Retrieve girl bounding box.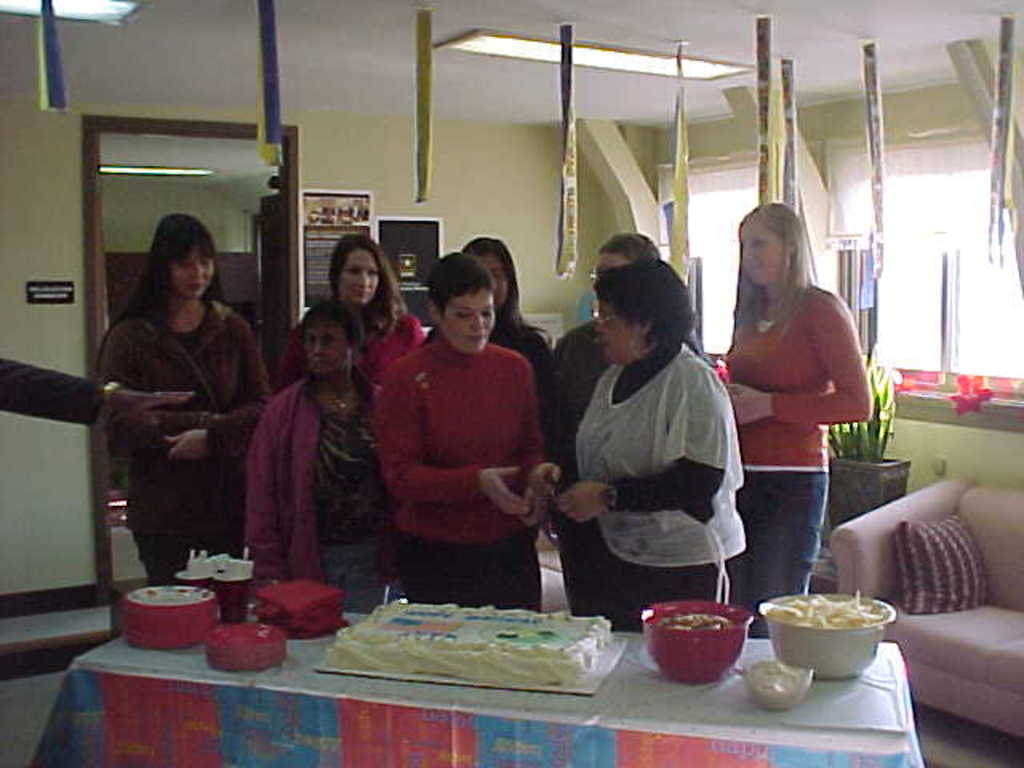
Bounding box: select_region(91, 210, 274, 589).
